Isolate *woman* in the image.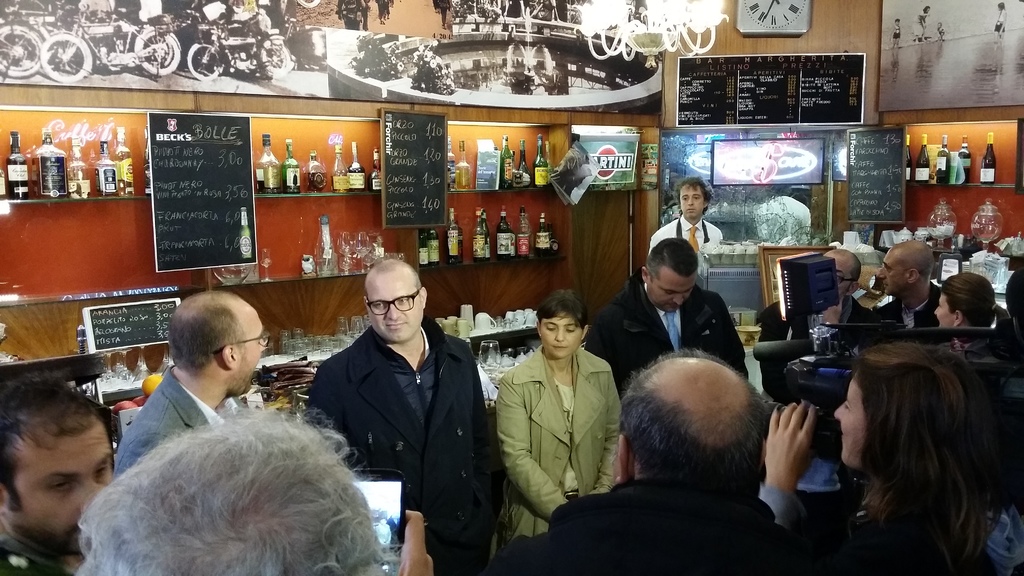
Isolated region: bbox(757, 335, 1002, 575).
